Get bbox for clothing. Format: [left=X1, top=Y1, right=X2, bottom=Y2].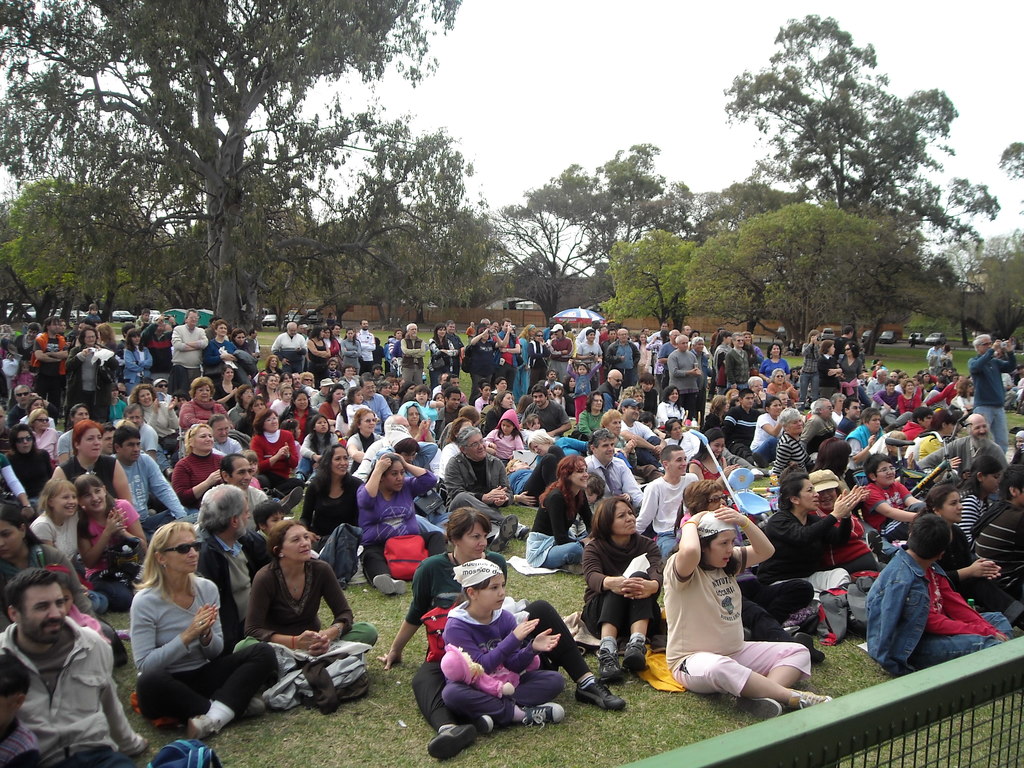
[left=337, top=403, right=369, bottom=428].
